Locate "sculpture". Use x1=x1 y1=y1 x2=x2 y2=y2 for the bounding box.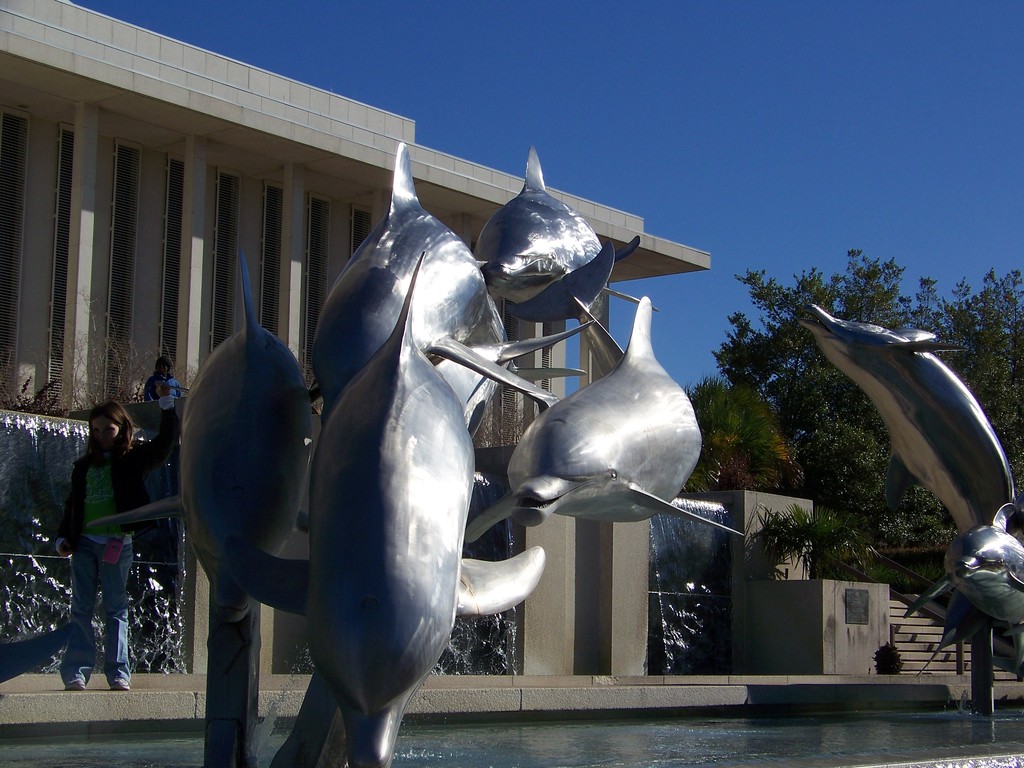
x1=785 y1=284 x2=1021 y2=651.
